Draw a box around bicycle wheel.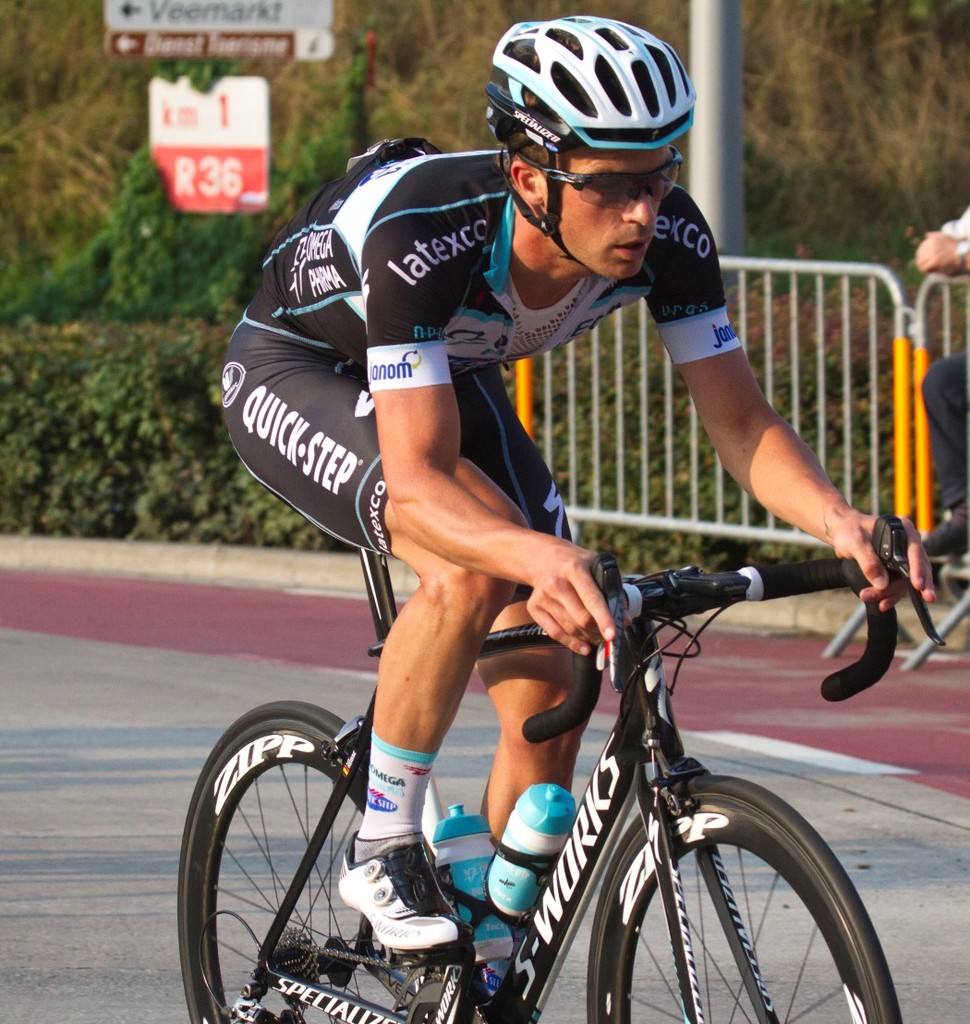
bbox=(193, 720, 422, 1023).
